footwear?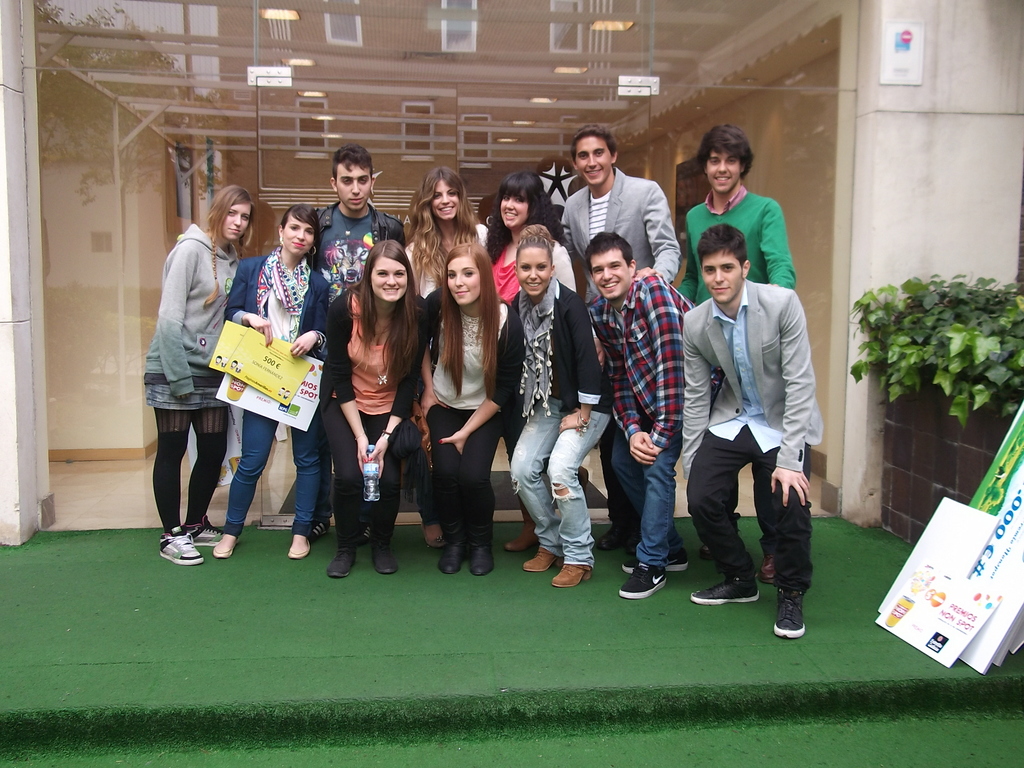
(x1=767, y1=582, x2=806, y2=637)
